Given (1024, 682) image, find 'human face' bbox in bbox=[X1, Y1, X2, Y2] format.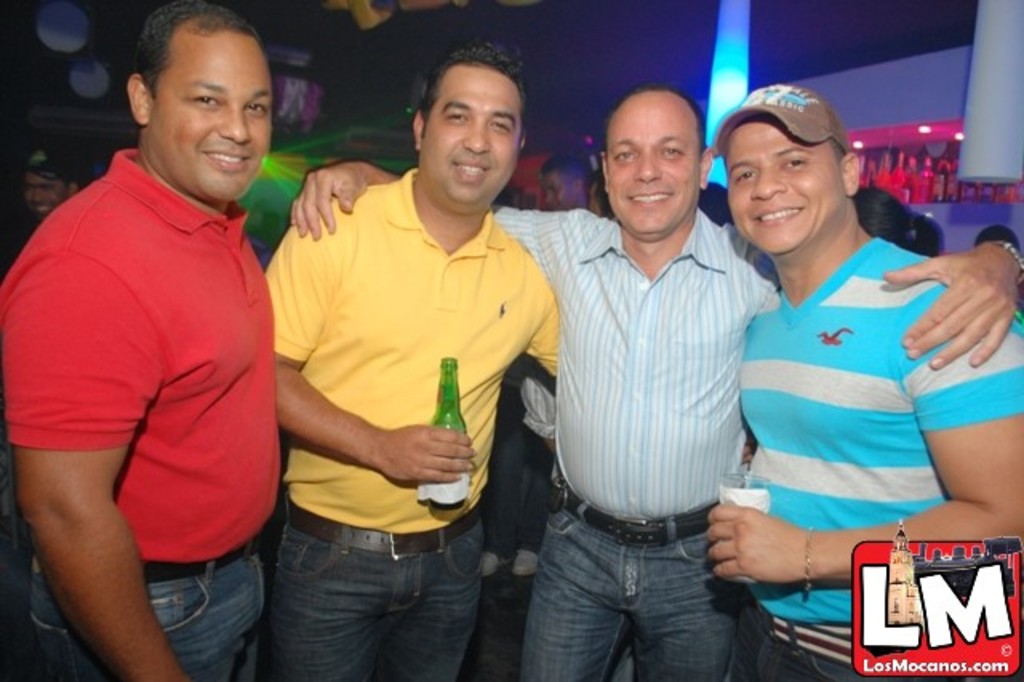
bbox=[155, 35, 274, 200].
